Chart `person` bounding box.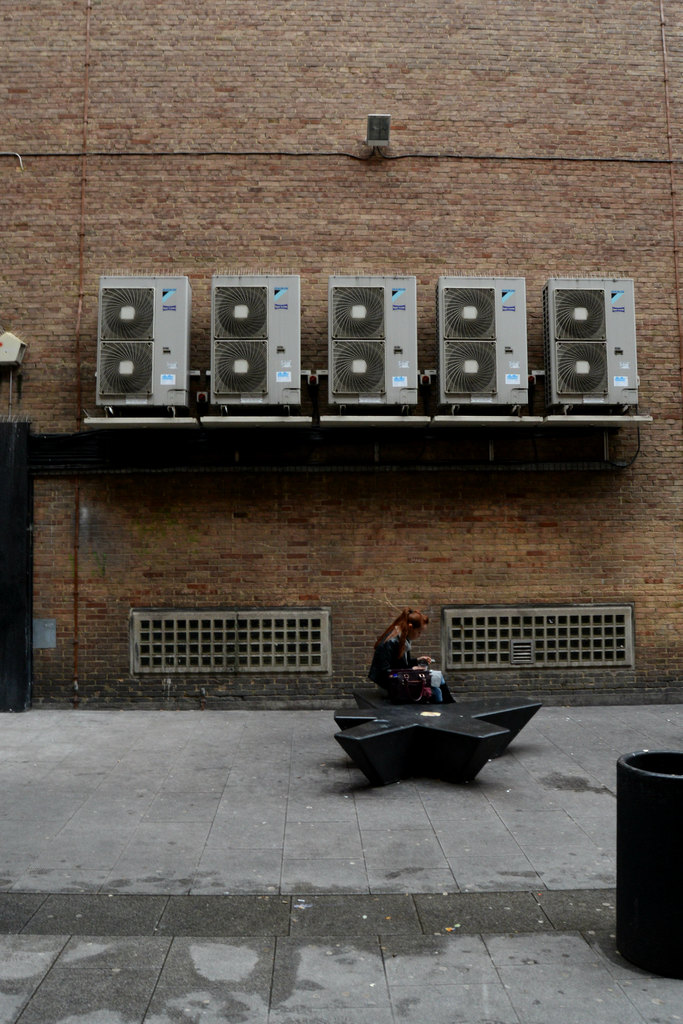
Charted: [359, 605, 452, 706].
